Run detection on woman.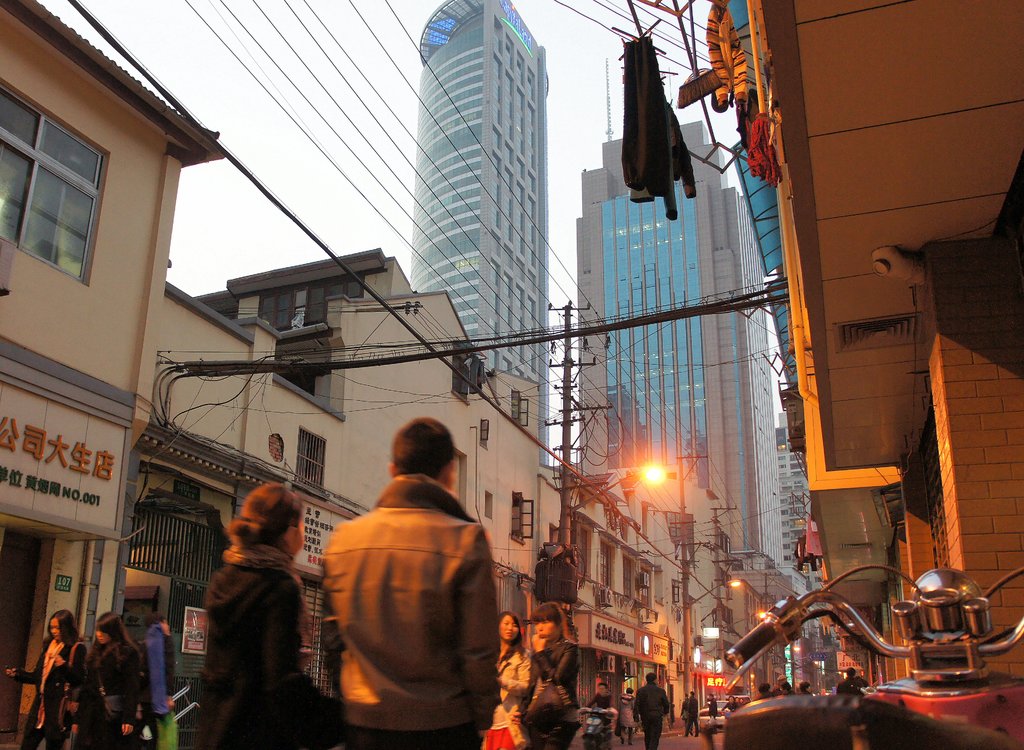
Result: pyautogui.locateOnScreen(189, 481, 319, 730).
